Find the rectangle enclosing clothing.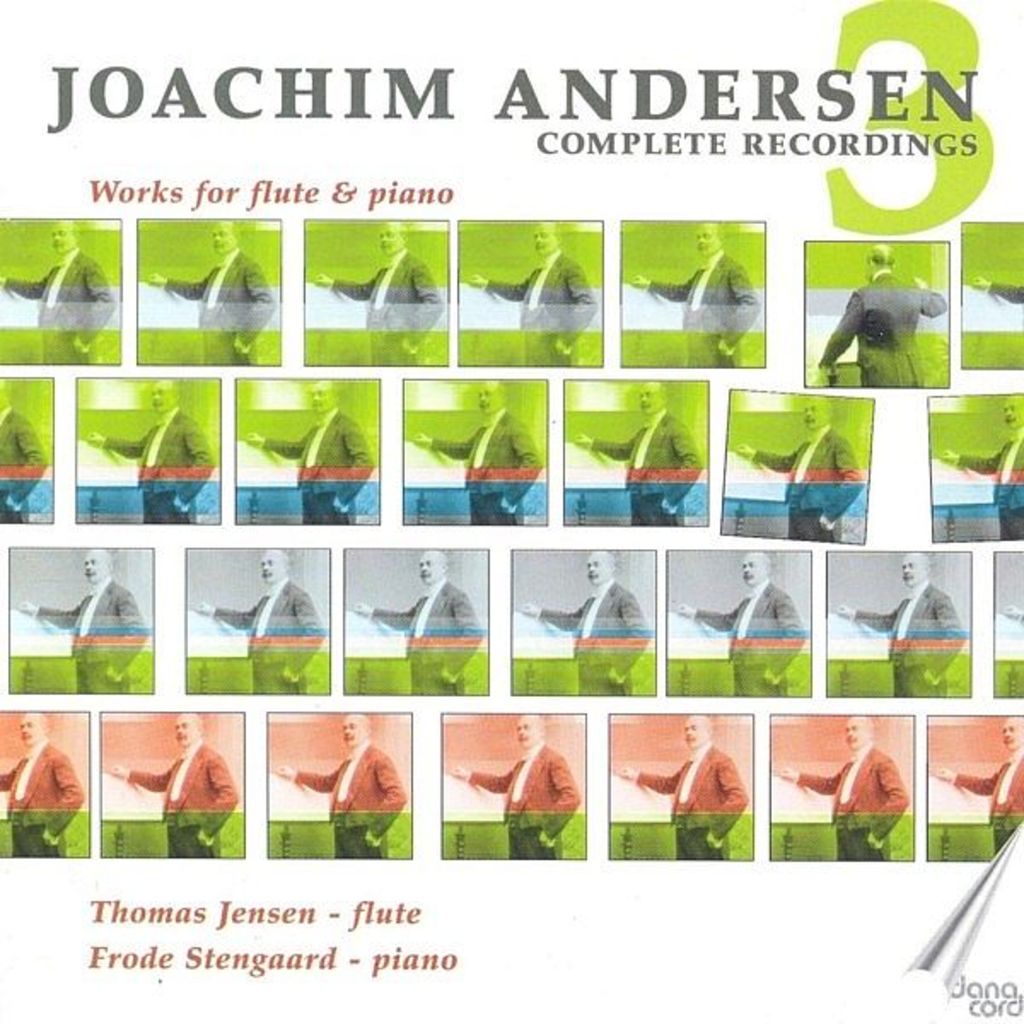
[x1=814, y1=270, x2=949, y2=387].
